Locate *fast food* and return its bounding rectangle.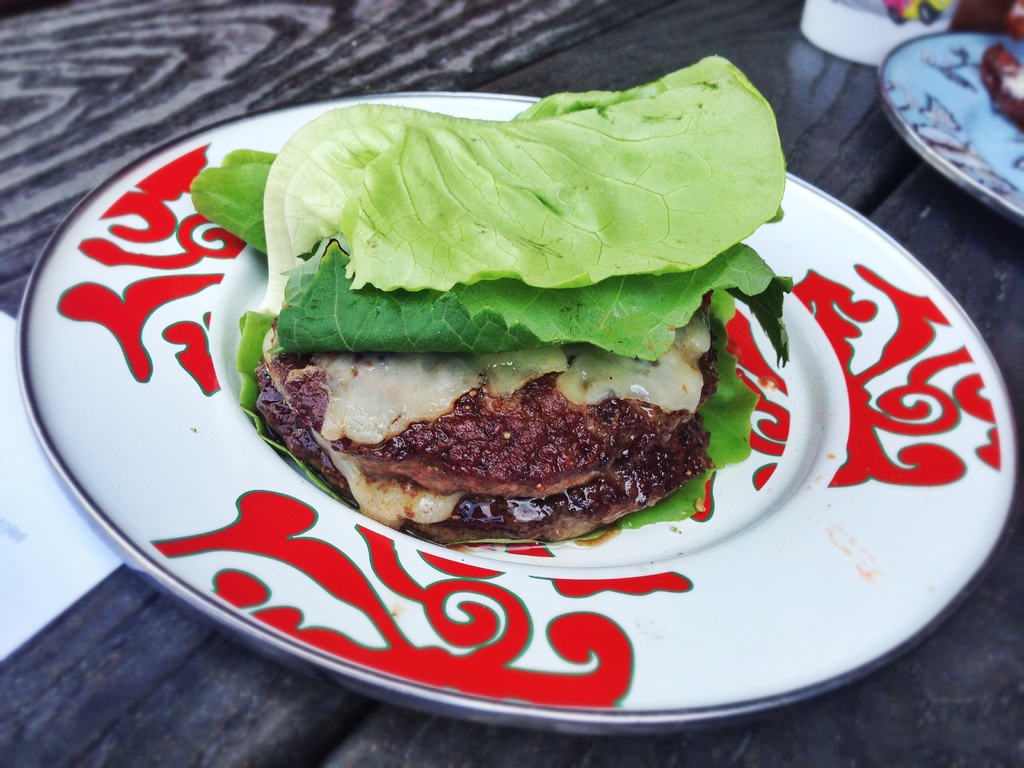
x1=983, y1=47, x2=1023, y2=125.
